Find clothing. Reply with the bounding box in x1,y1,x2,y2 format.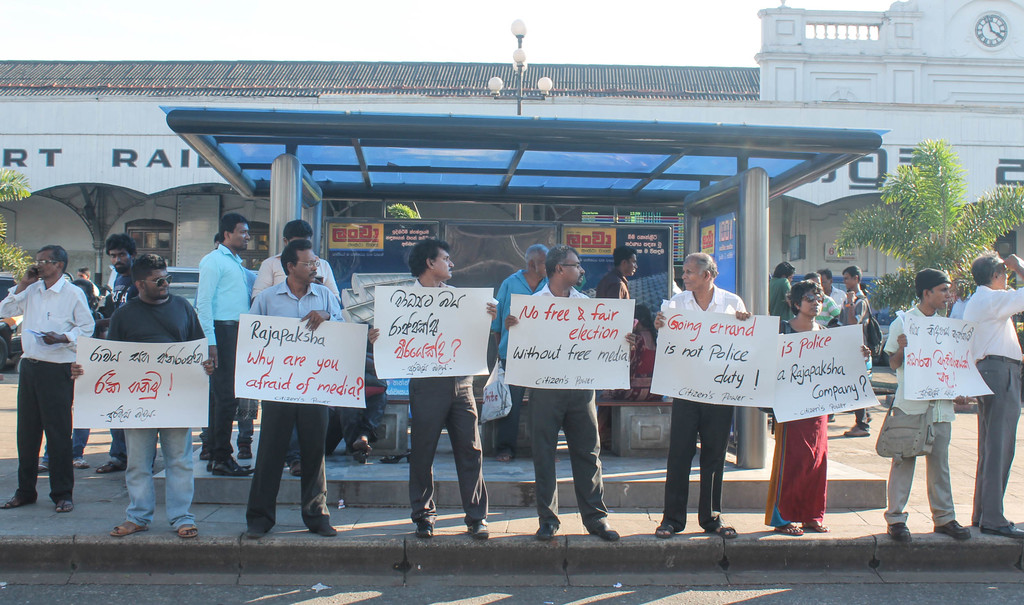
883,302,964,537.
